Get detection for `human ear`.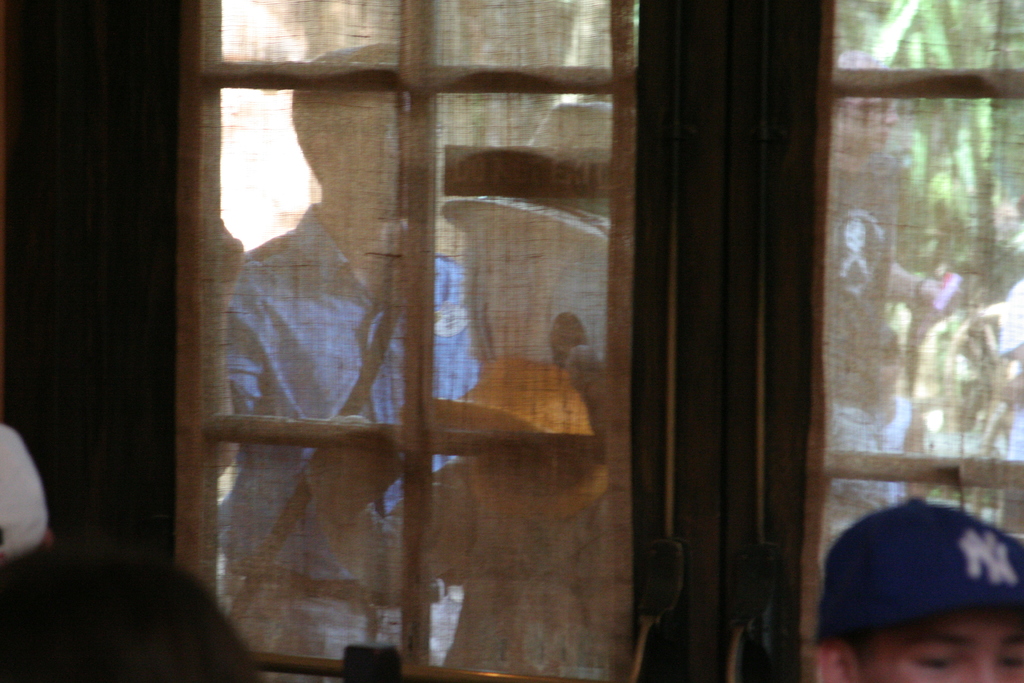
Detection: x1=310 y1=129 x2=342 y2=168.
